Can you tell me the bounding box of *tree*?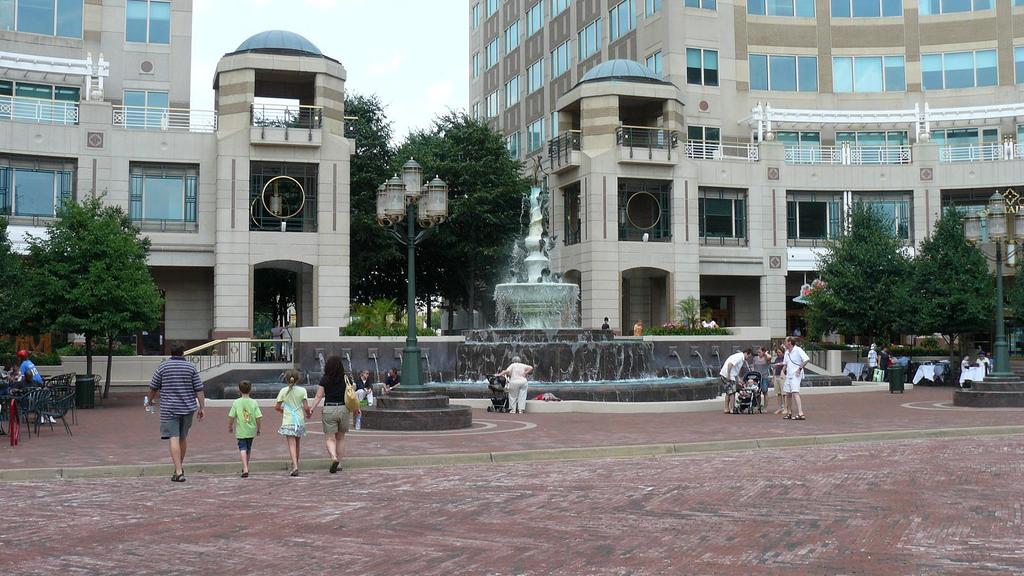
rect(0, 216, 49, 368).
